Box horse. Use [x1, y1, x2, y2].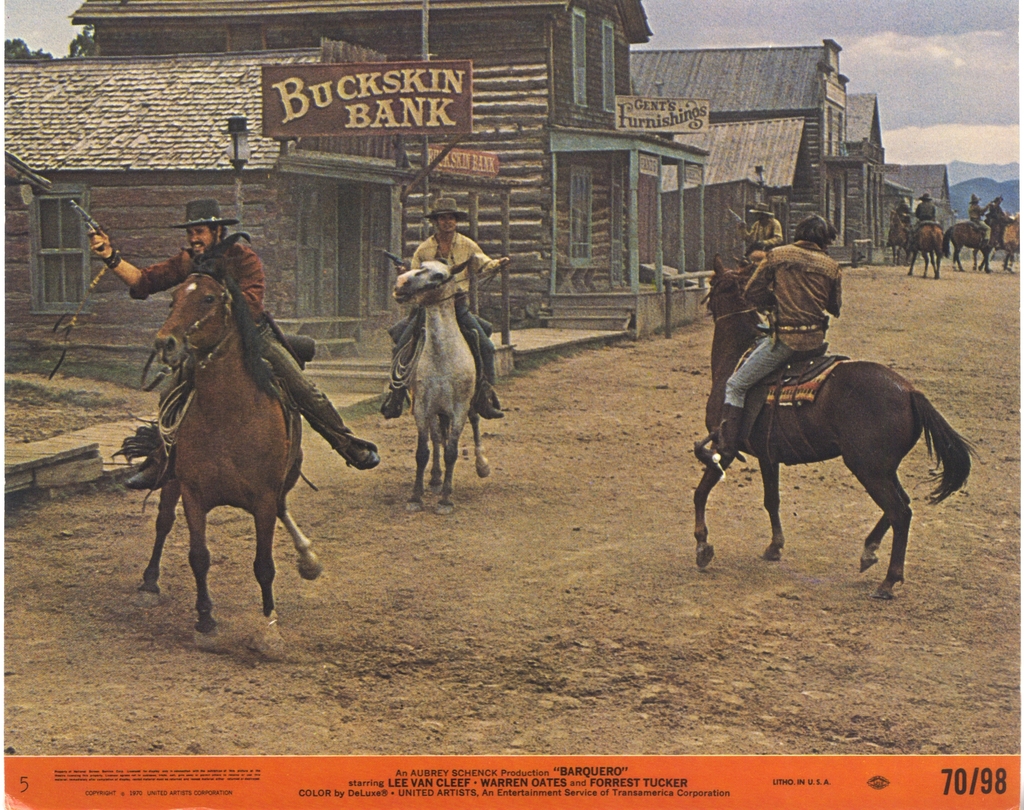
[390, 254, 492, 516].
